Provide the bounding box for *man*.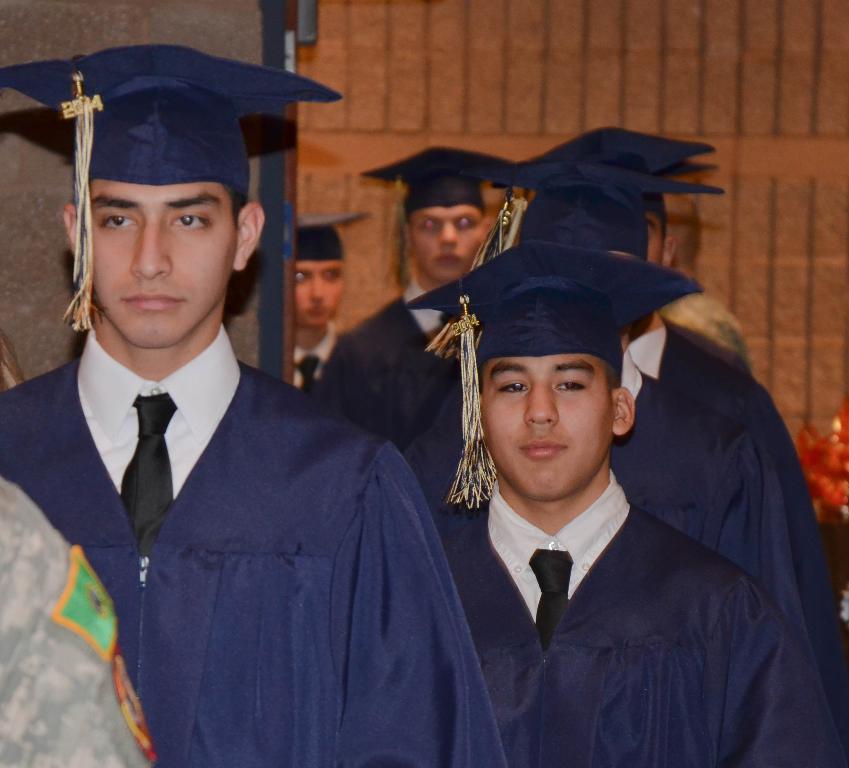
<bbox>289, 212, 370, 392</bbox>.
